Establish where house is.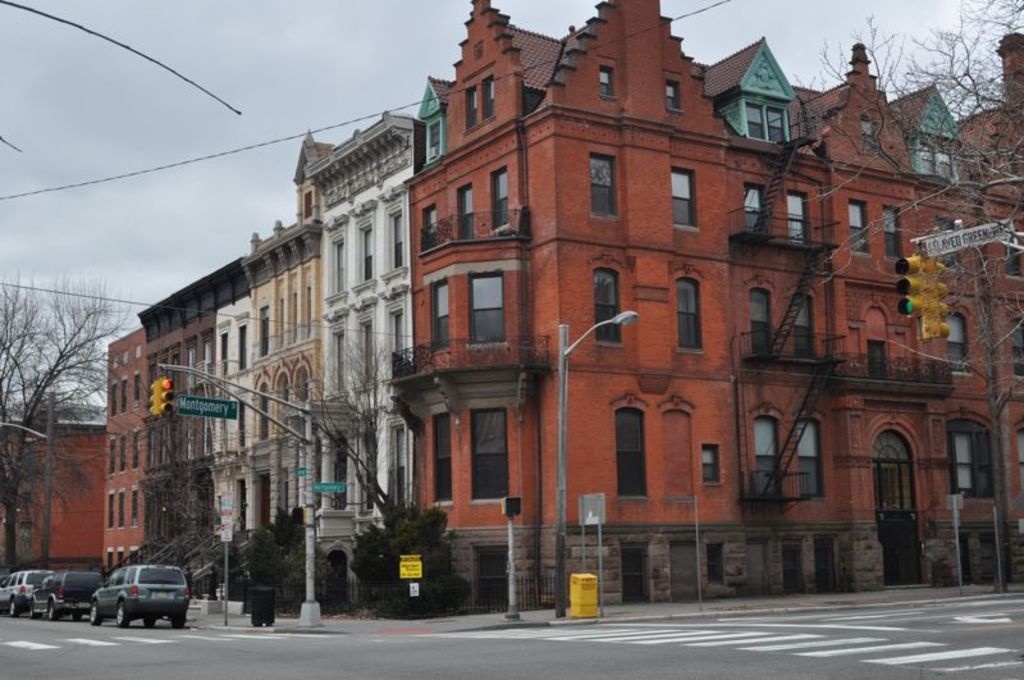
Established at 0:416:102:571.
